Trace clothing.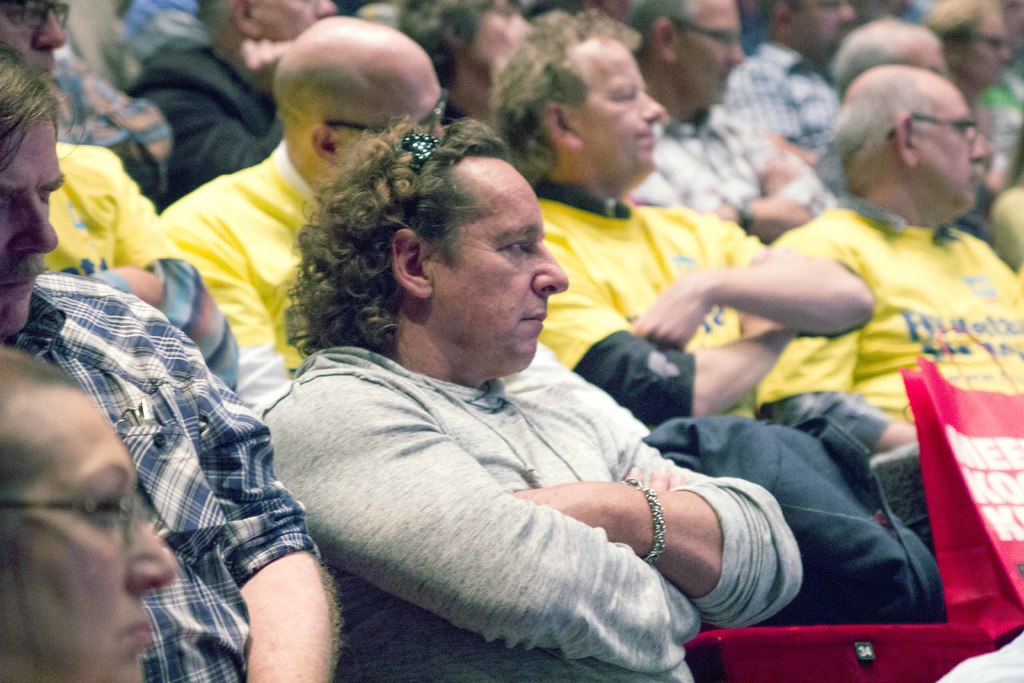
Traced to bbox=(0, 270, 321, 682).
